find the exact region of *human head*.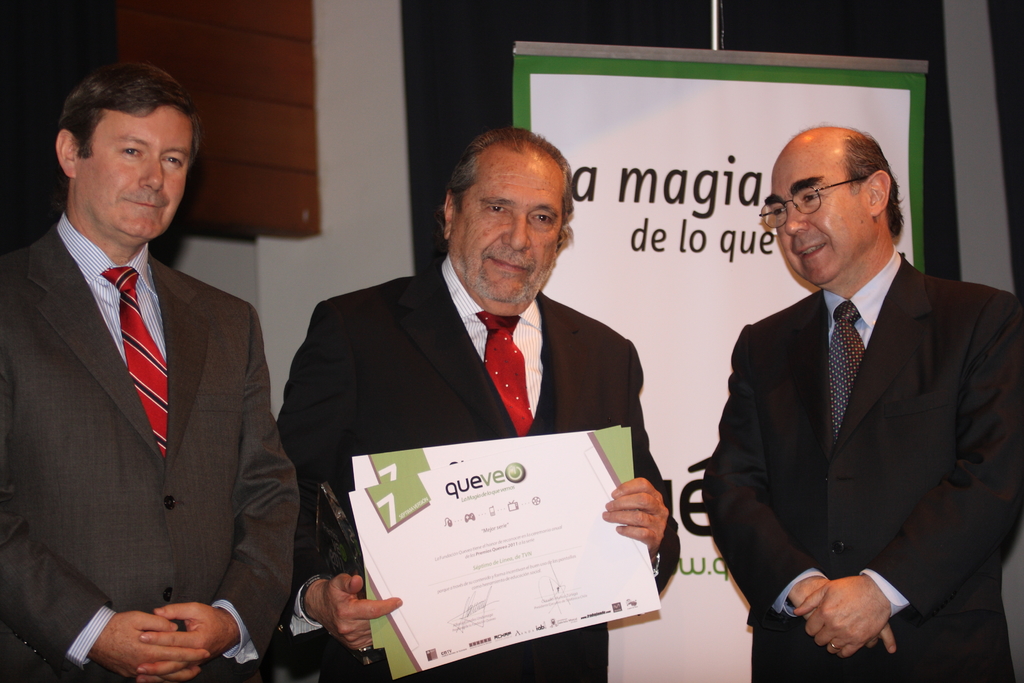
Exact region: <bbox>442, 129, 571, 315</bbox>.
